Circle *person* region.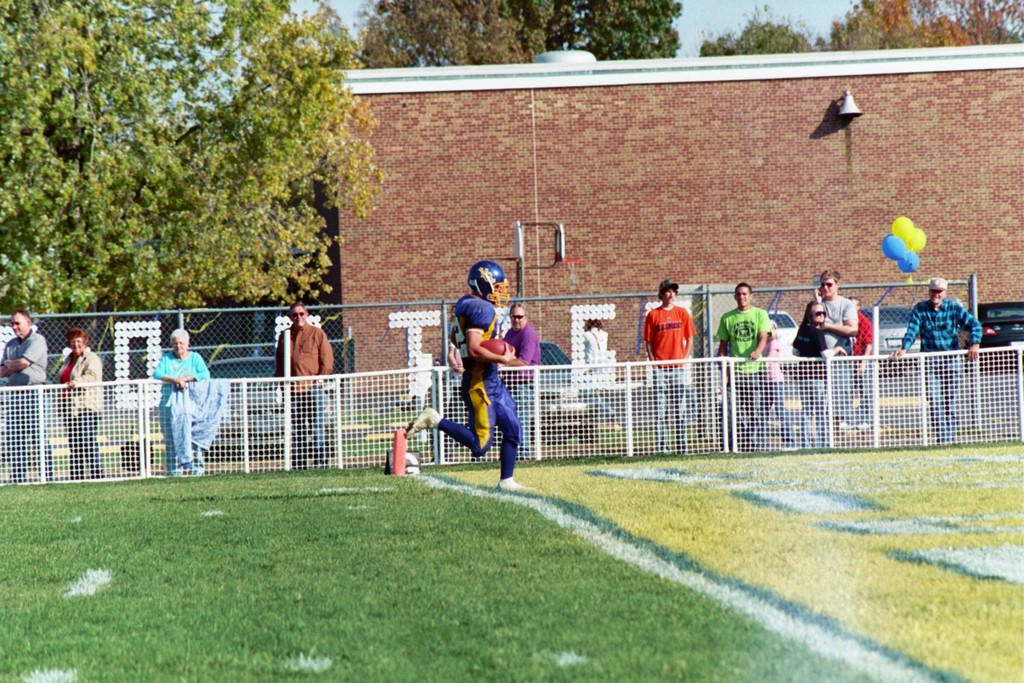
Region: box=[0, 307, 53, 481].
